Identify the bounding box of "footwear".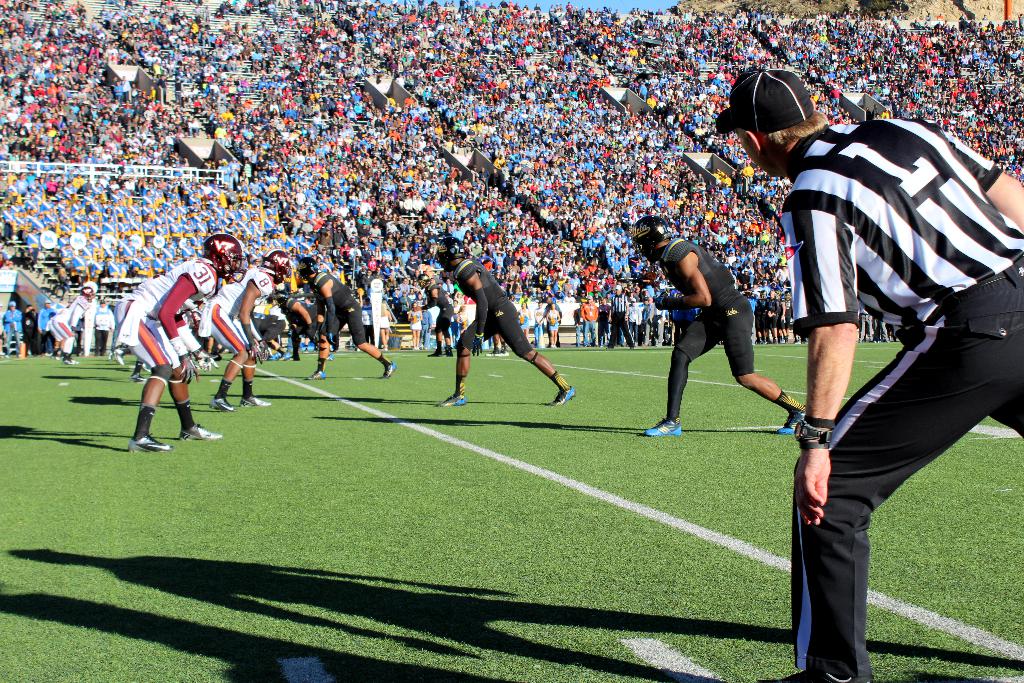
box(302, 368, 328, 383).
